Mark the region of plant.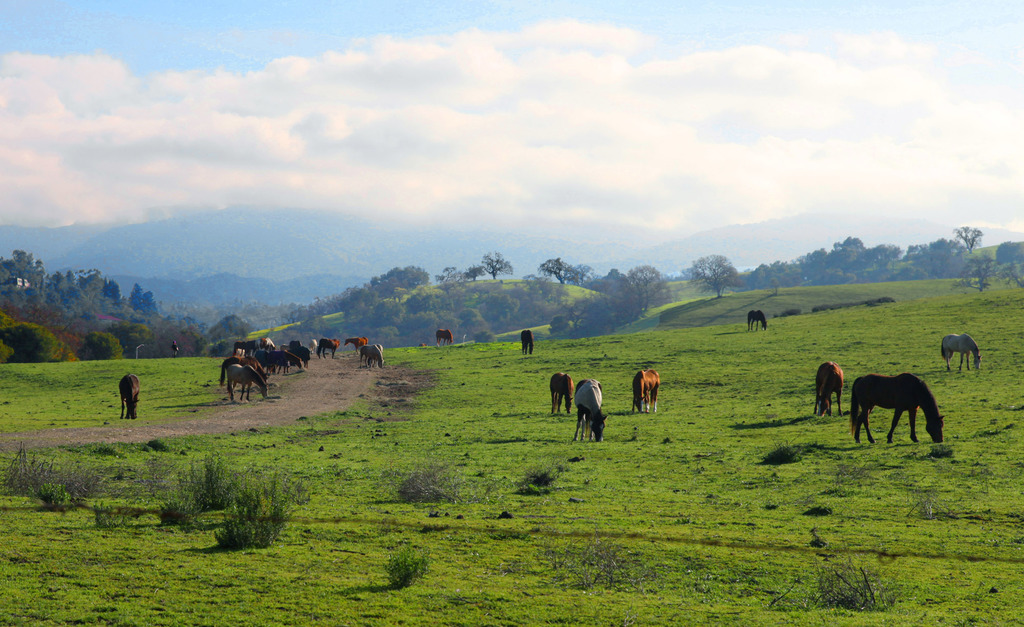
Region: box(931, 443, 956, 457).
